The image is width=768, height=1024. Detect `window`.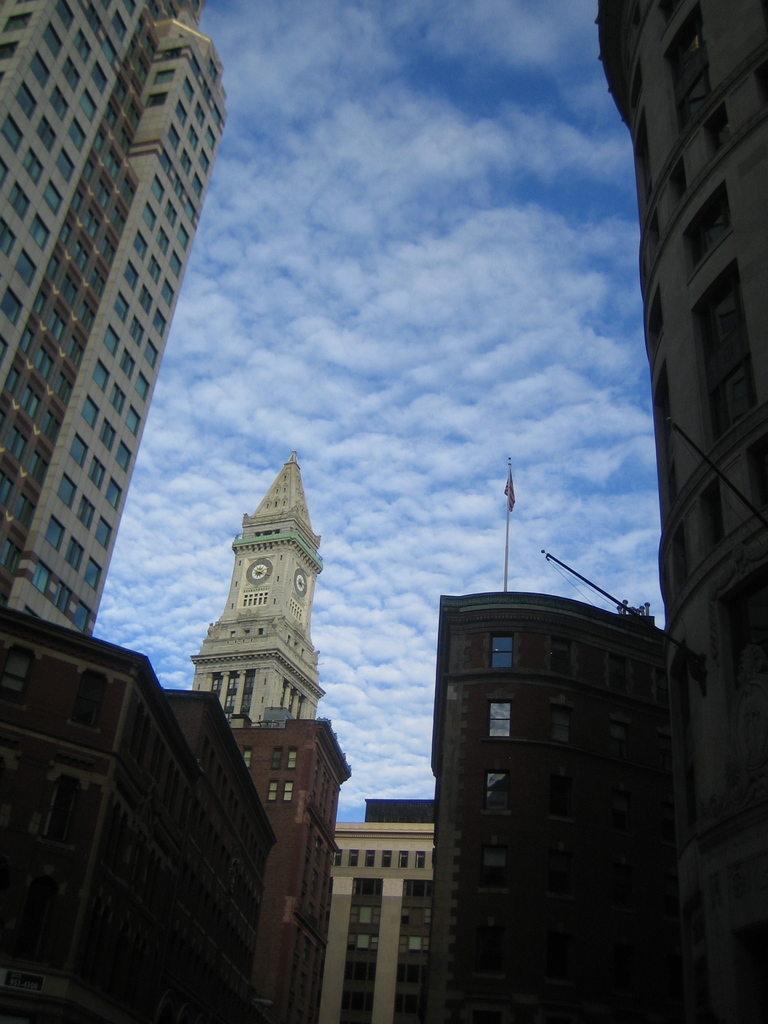
Detection: {"x1": 148, "y1": 174, "x2": 165, "y2": 200}.
